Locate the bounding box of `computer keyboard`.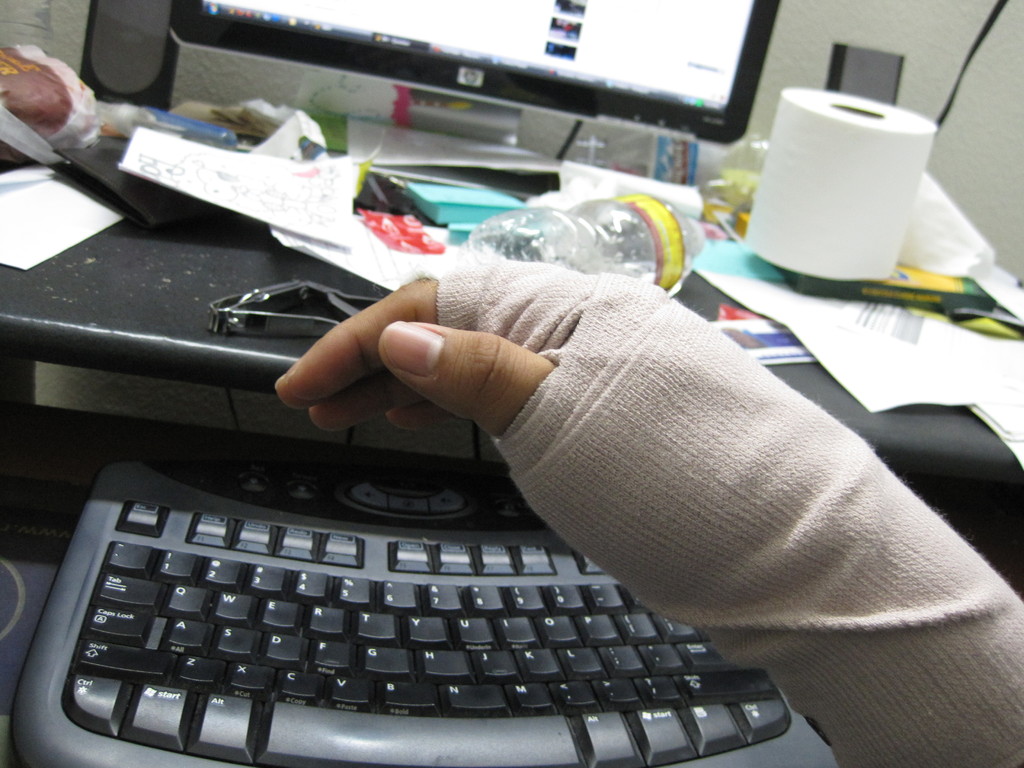
Bounding box: {"x1": 9, "y1": 460, "x2": 813, "y2": 767}.
